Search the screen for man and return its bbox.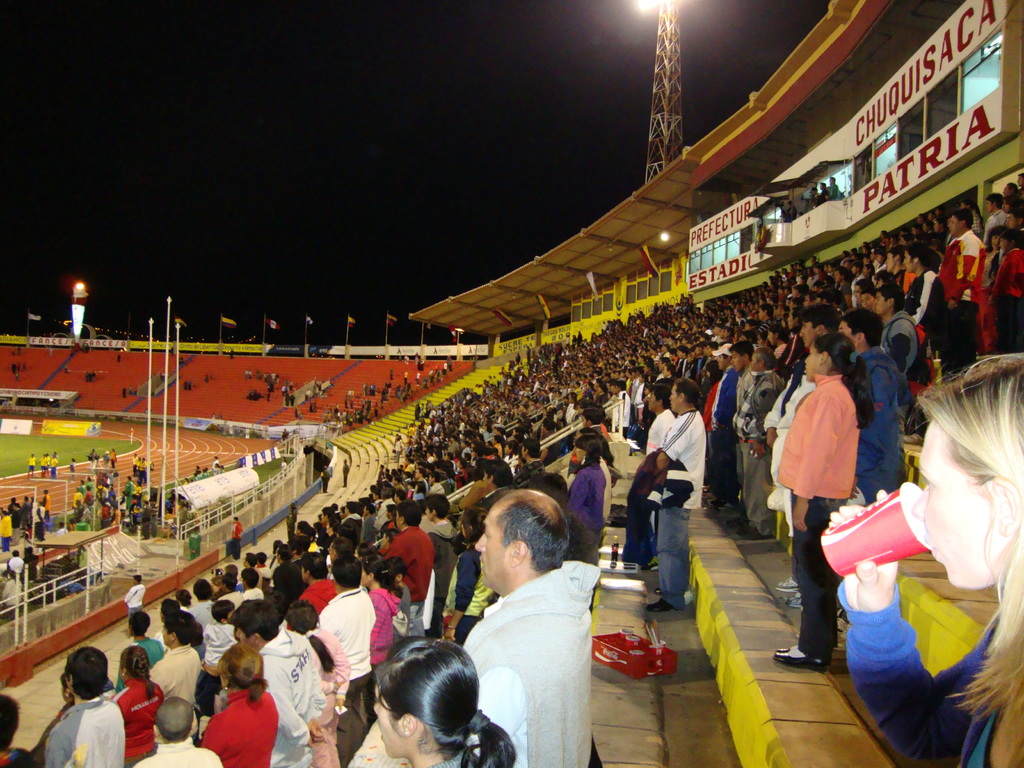
Found: <bbox>884, 245, 916, 292</bbox>.
